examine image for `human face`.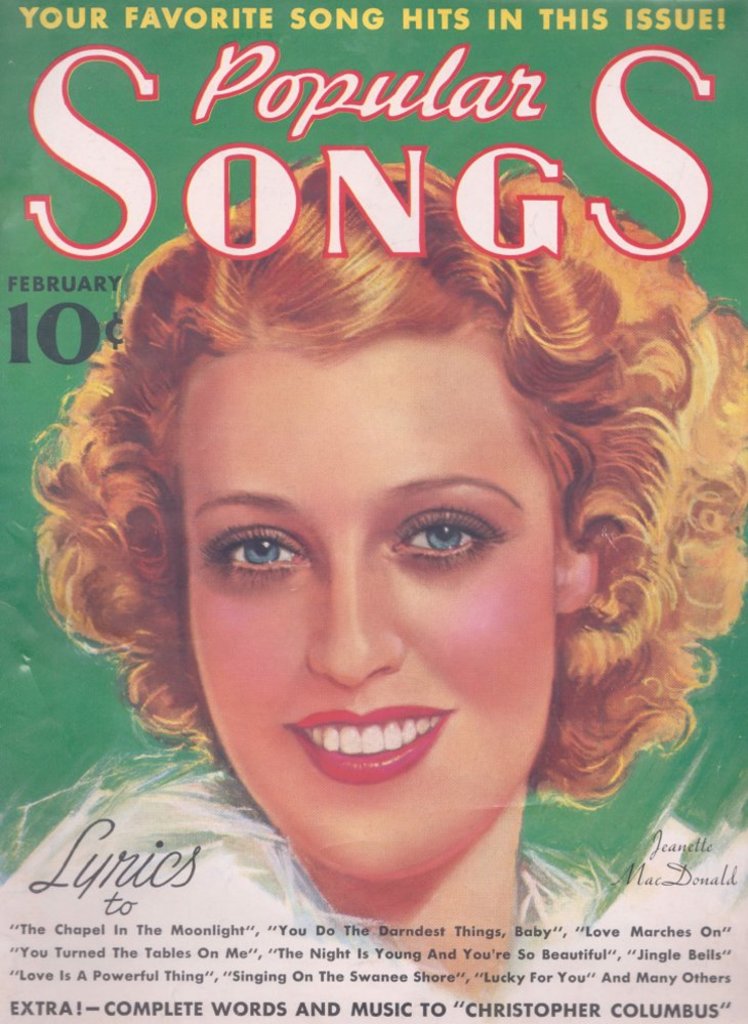
Examination result: {"left": 174, "top": 332, "right": 571, "bottom": 881}.
